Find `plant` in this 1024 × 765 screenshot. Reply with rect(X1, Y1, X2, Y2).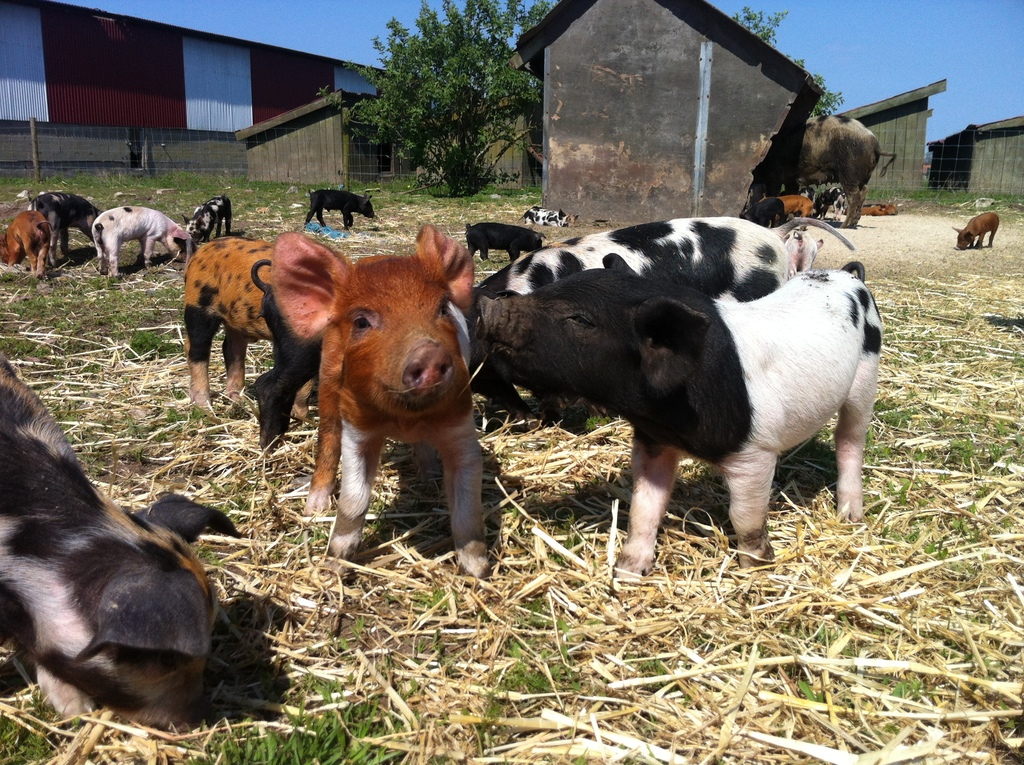
rect(884, 409, 908, 429).
